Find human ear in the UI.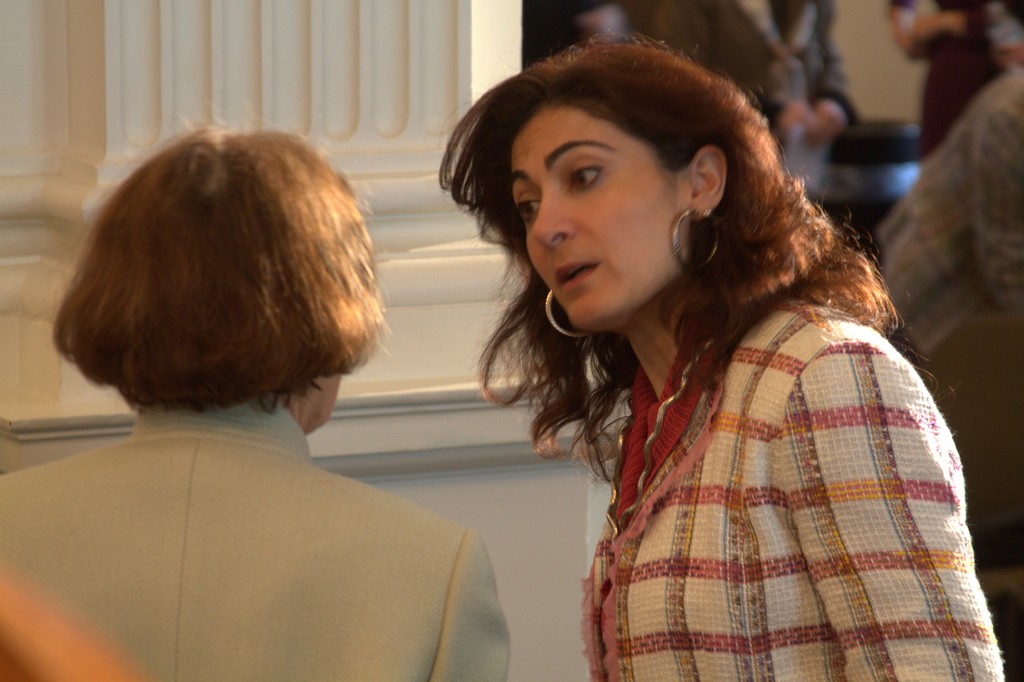
UI element at rect(682, 146, 726, 217).
